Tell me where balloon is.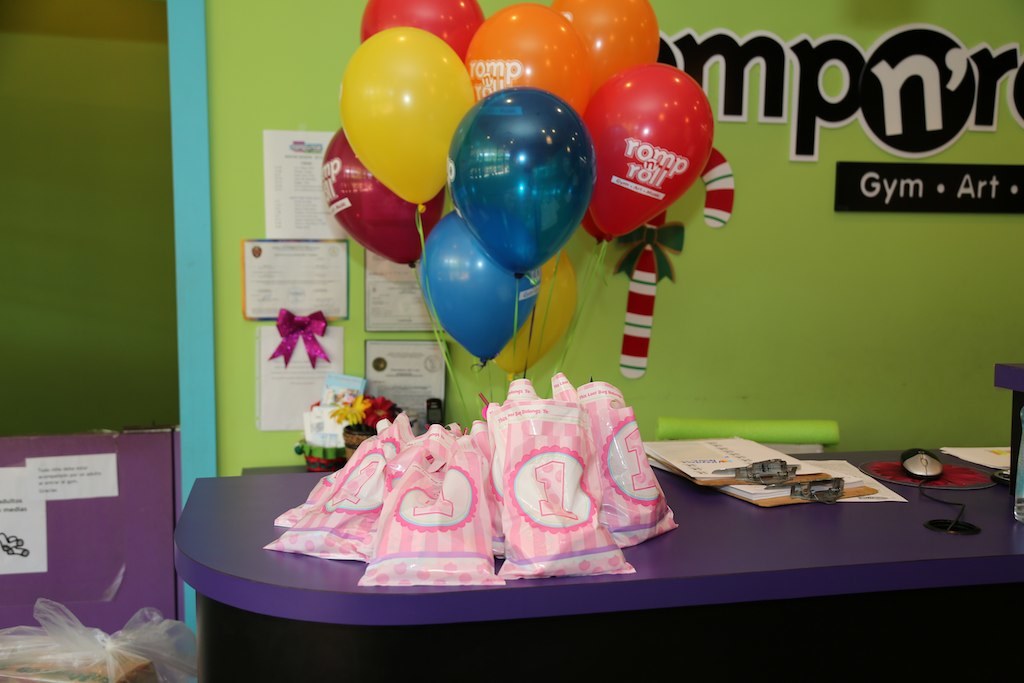
balloon is at x1=447, y1=84, x2=596, y2=277.
